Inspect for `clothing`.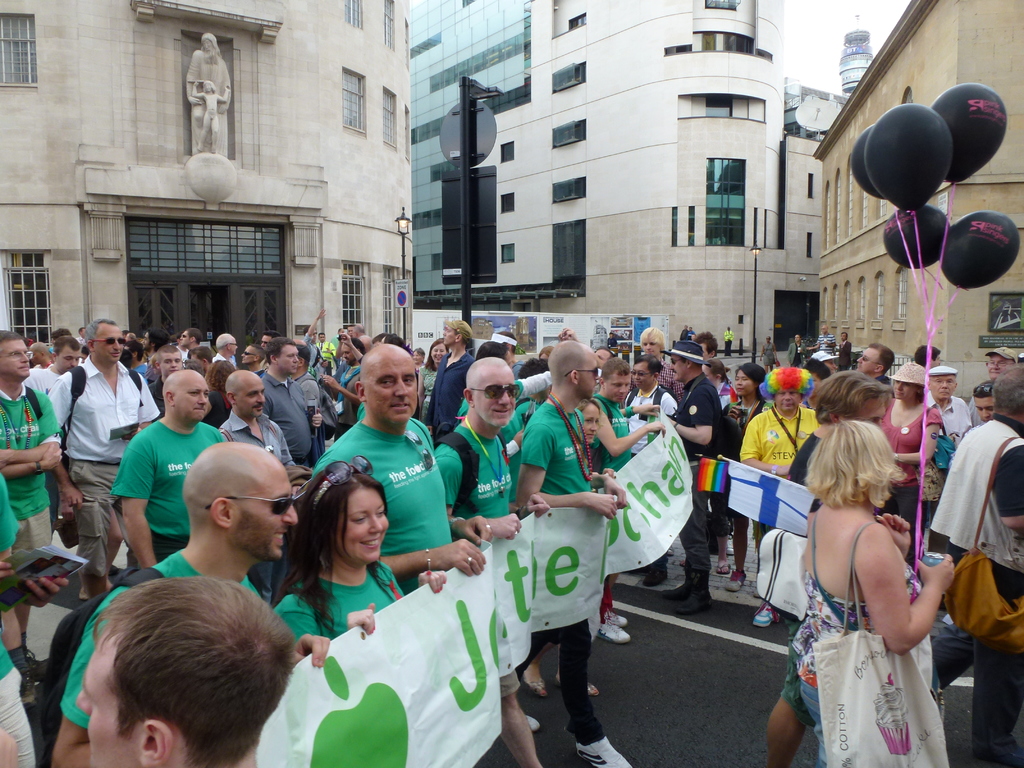
Inspection: {"x1": 925, "y1": 414, "x2": 1023, "y2": 766}.
